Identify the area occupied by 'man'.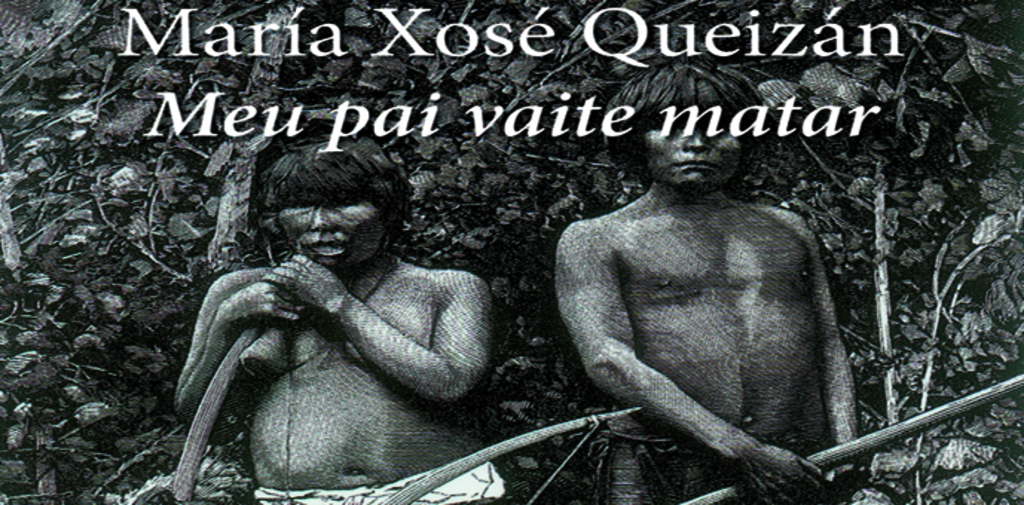
Area: 551, 58, 855, 504.
